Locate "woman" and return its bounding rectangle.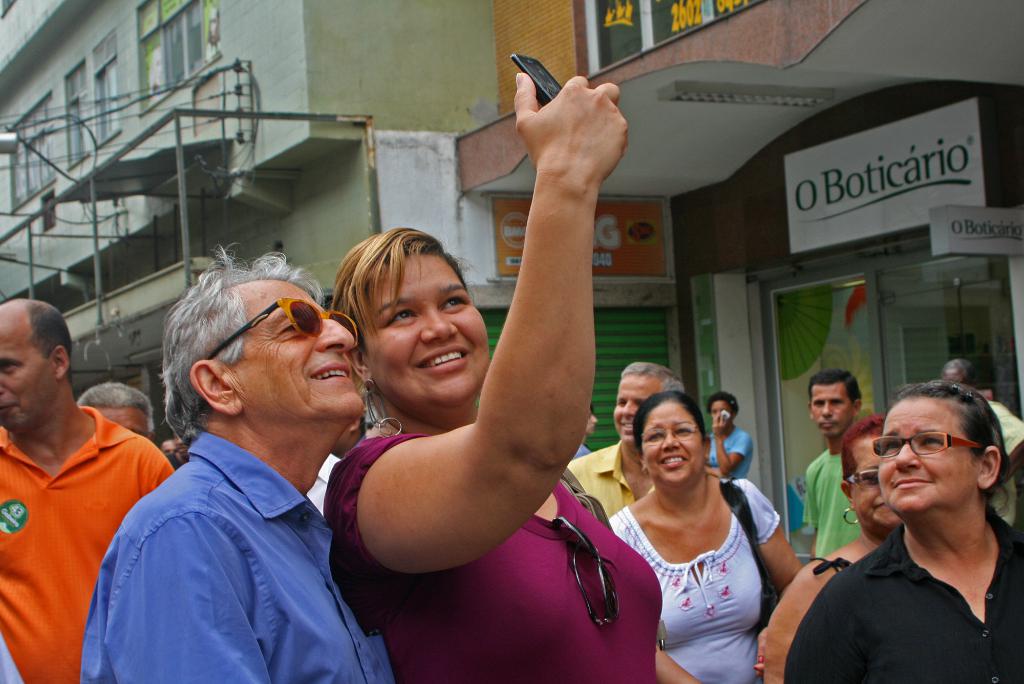
Rect(578, 358, 803, 672).
